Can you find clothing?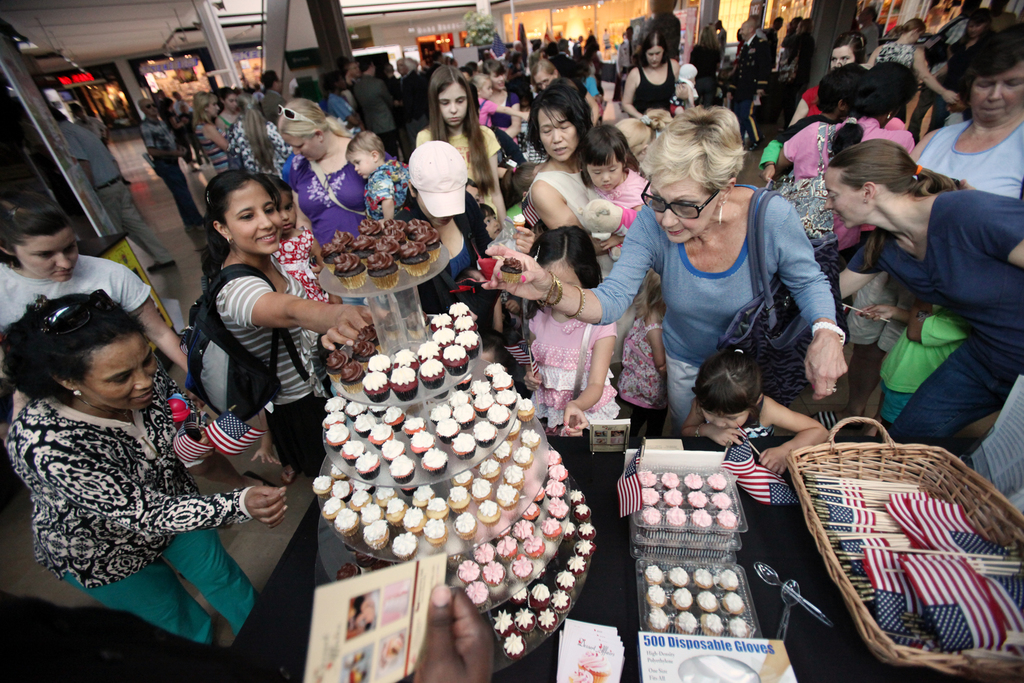
Yes, bounding box: (left=389, top=74, right=423, bottom=134).
